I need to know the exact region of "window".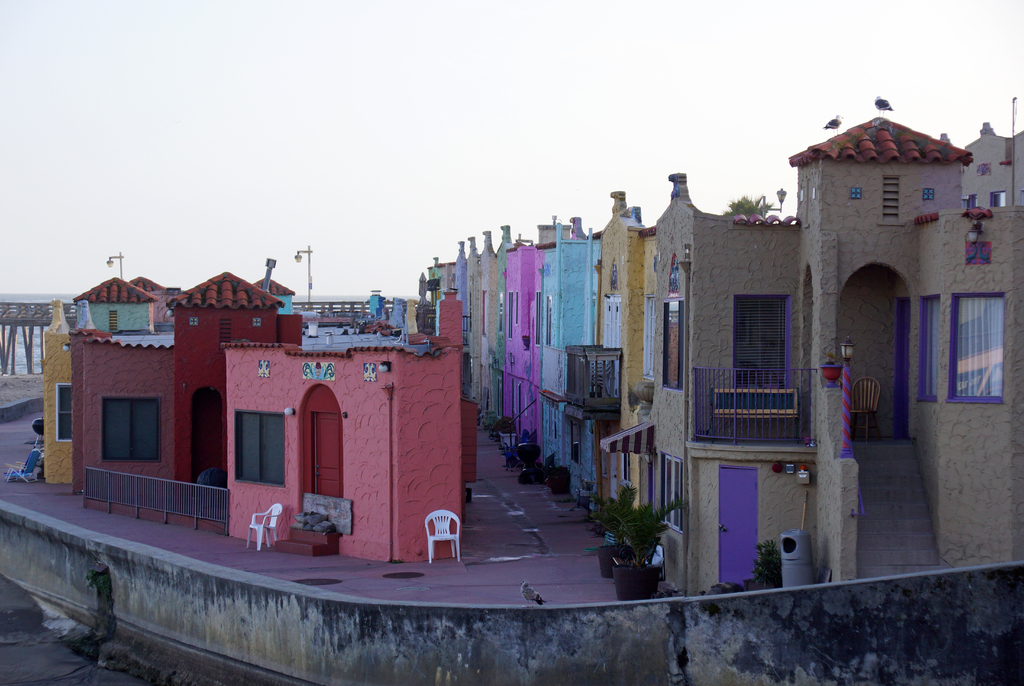
Region: bbox=[660, 300, 681, 393].
